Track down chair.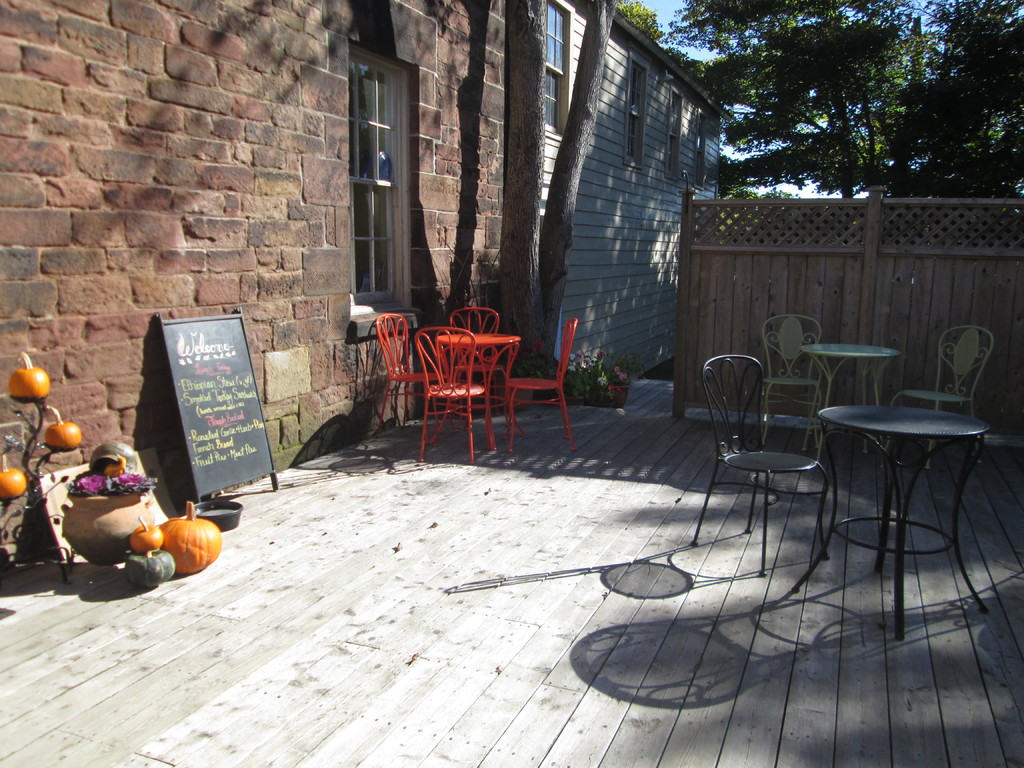
Tracked to region(759, 316, 817, 452).
